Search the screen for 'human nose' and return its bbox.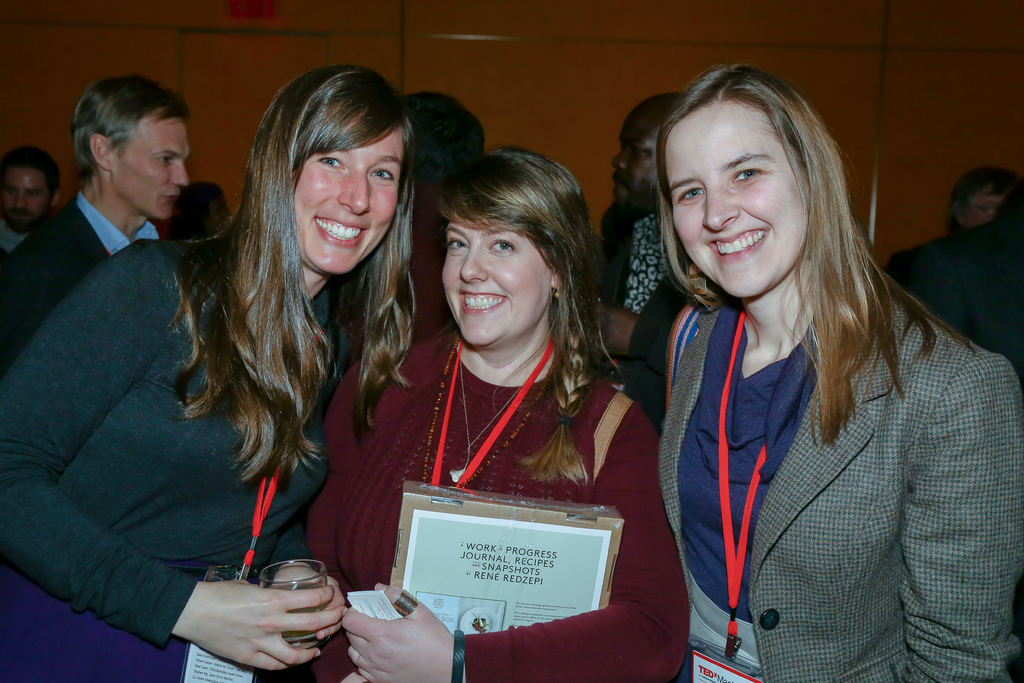
Found: BBox(14, 193, 19, 210).
